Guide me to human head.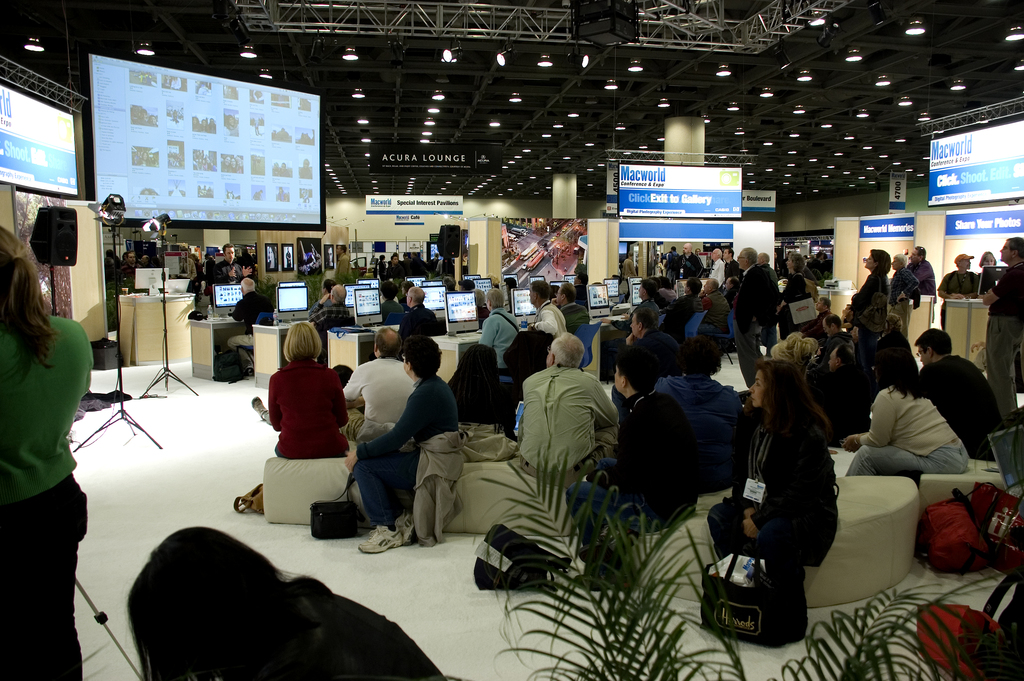
Guidance: l=742, t=365, r=801, b=408.
